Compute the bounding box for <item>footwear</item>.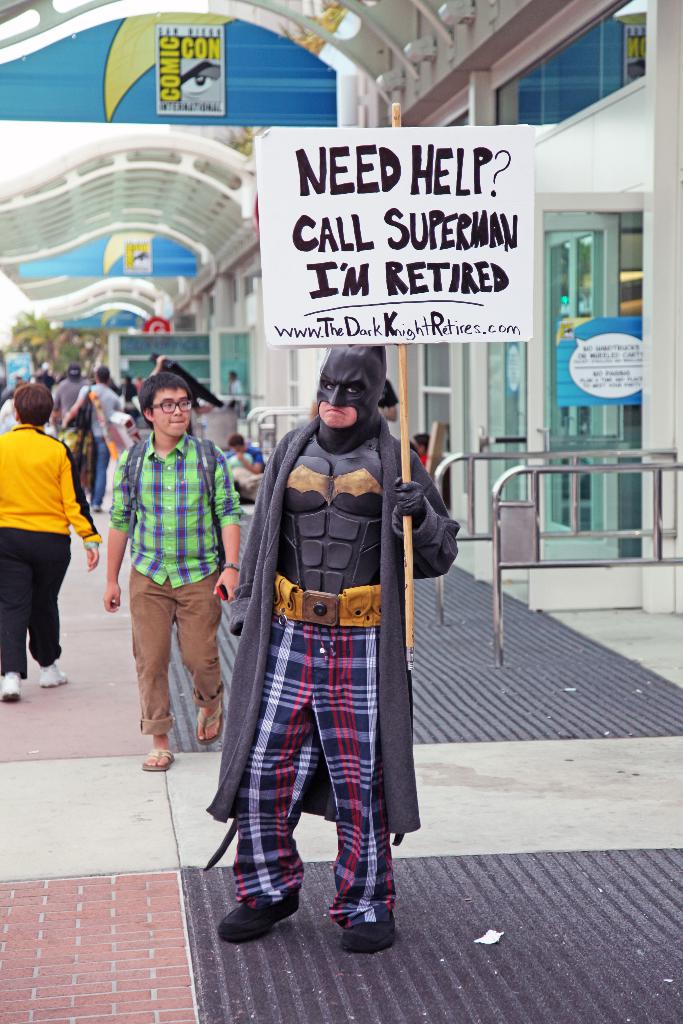
[36, 662, 60, 703].
